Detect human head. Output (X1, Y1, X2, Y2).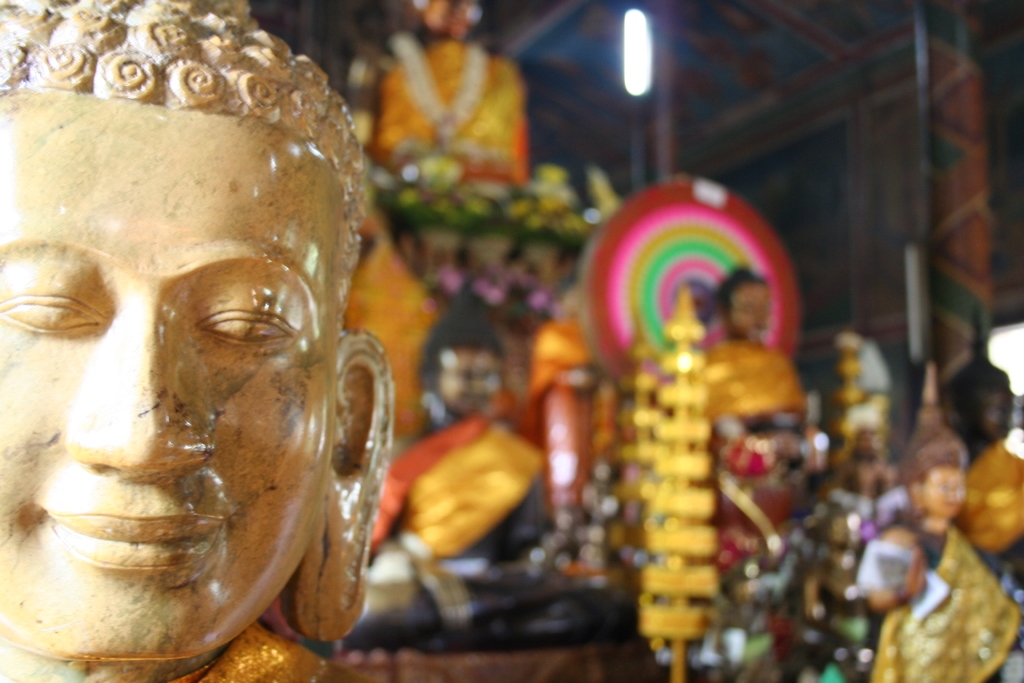
(424, 329, 509, 414).
